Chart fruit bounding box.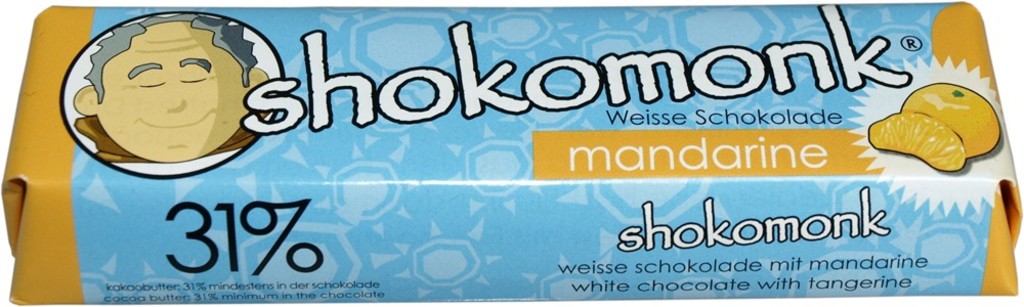
Charted: <bbox>868, 113, 967, 171</bbox>.
